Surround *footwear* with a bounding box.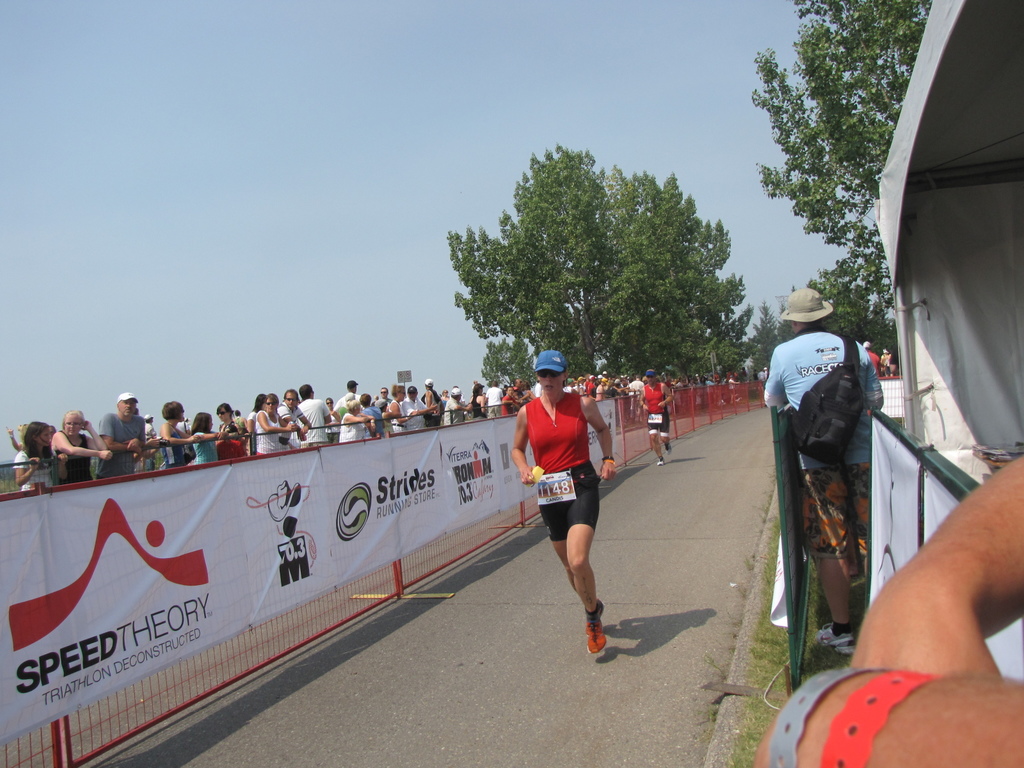
pyautogui.locateOnScreen(657, 456, 664, 465).
